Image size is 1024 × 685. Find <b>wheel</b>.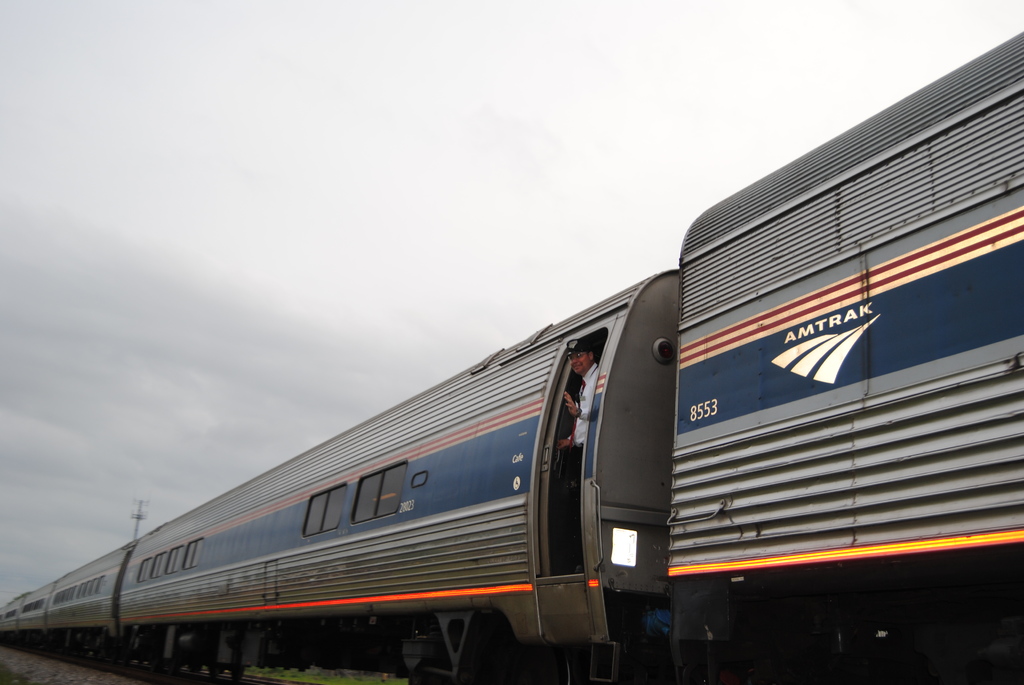
(x1=225, y1=666, x2=246, y2=682).
